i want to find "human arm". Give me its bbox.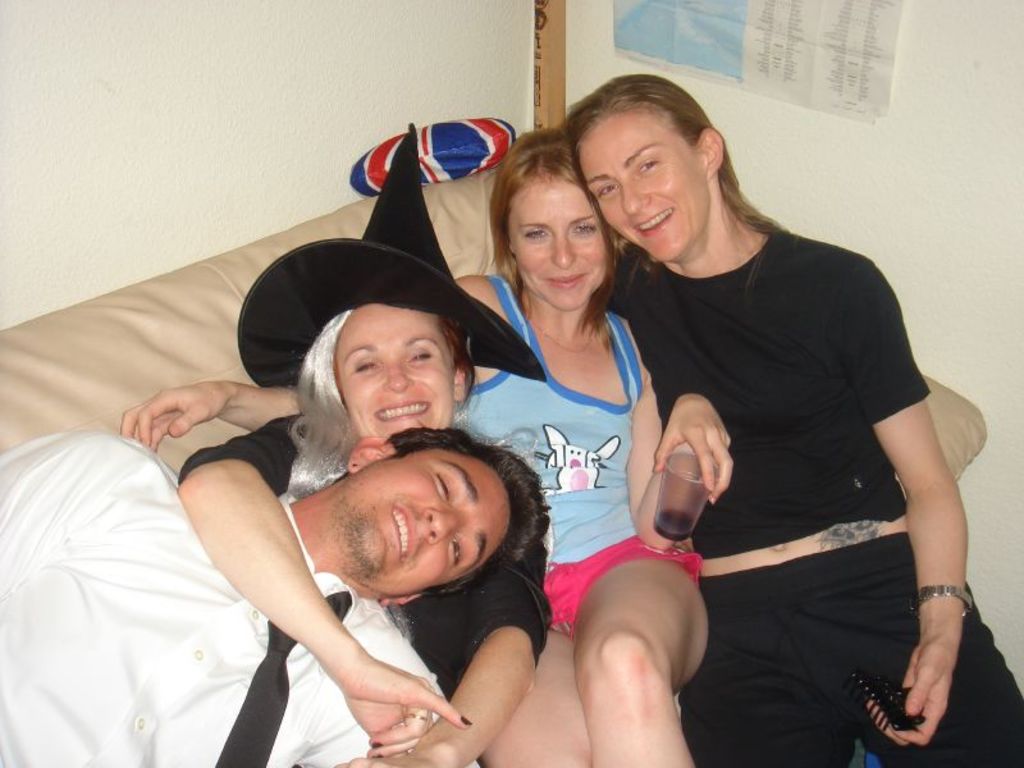
detection(115, 269, 474, 449).
